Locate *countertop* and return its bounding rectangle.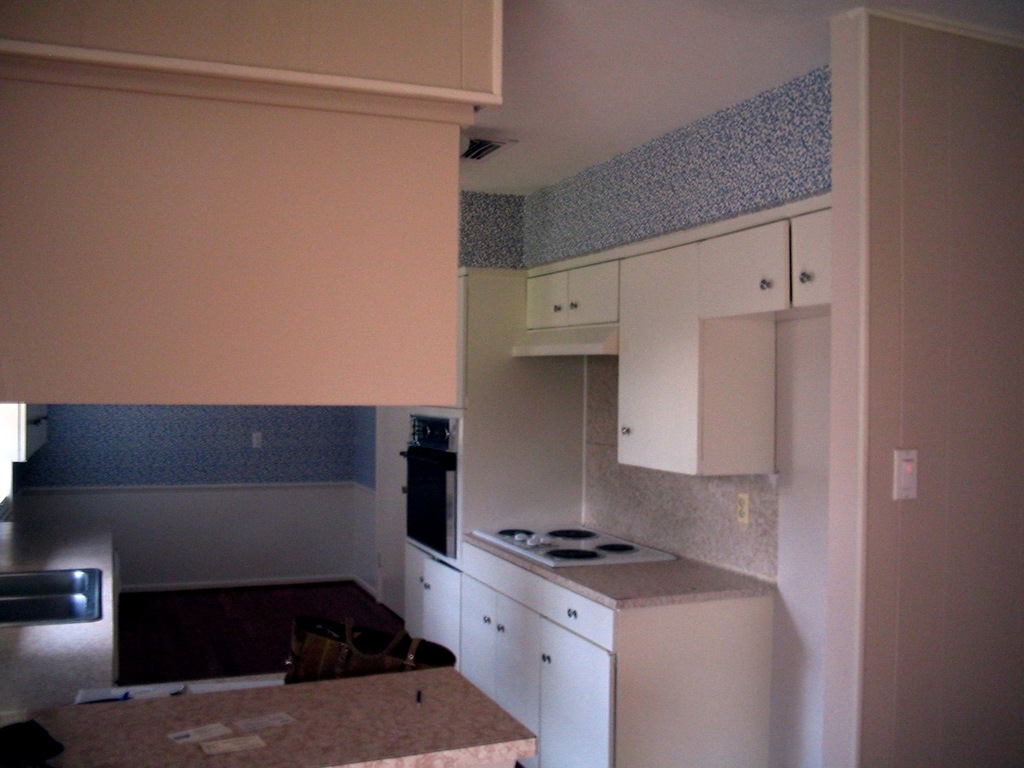
<region>0, 660, 539, 767</region>.
